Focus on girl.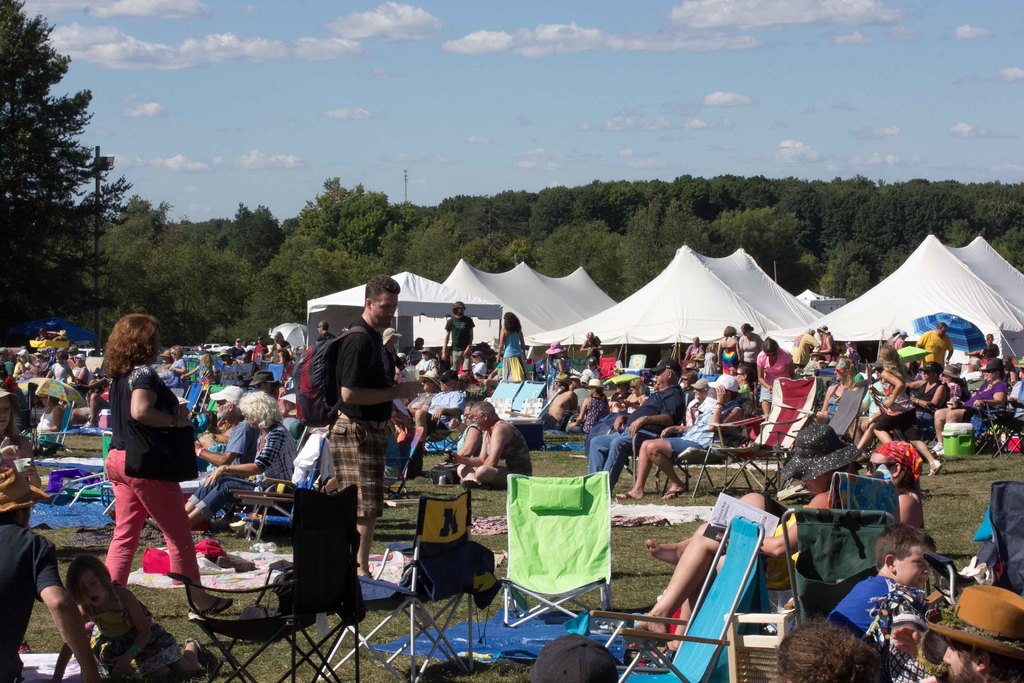
Focused at 868/345/942/477.
